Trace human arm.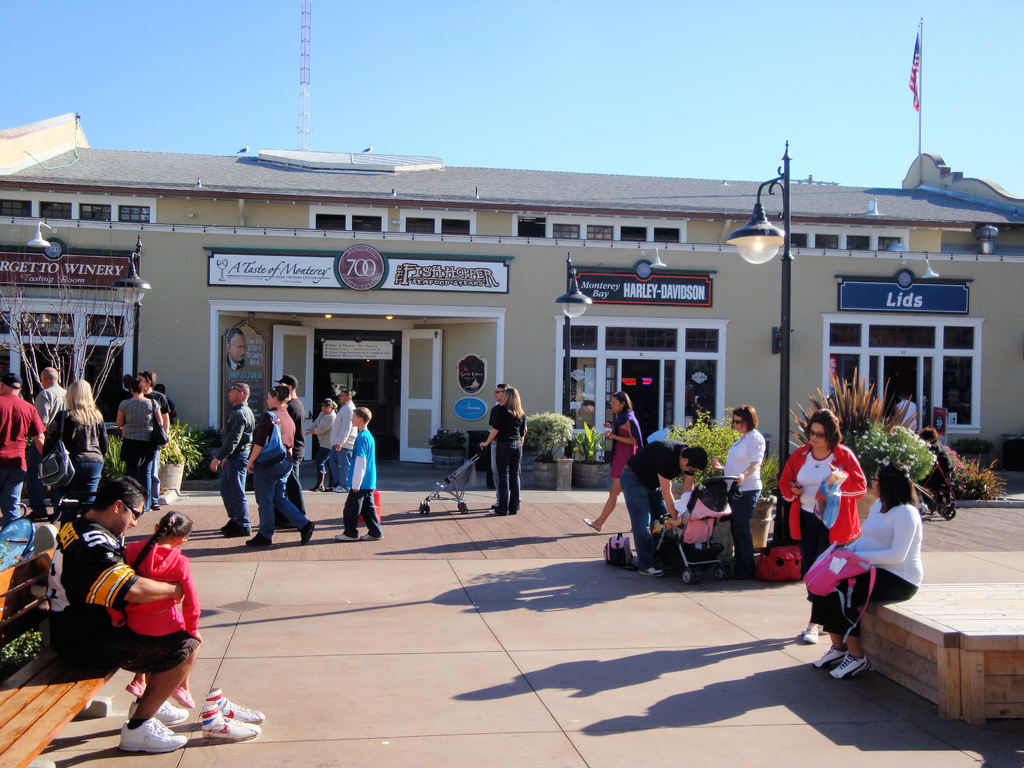
Traced to 308:419:329:431.
